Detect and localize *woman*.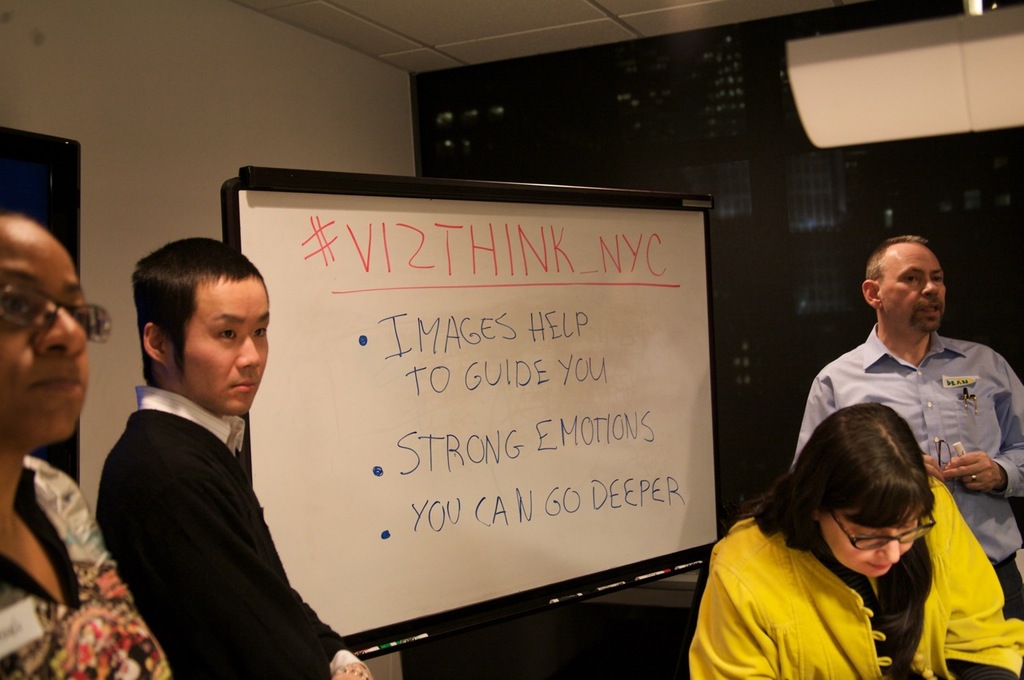
Localized at (682, 388, 1023, 679).
